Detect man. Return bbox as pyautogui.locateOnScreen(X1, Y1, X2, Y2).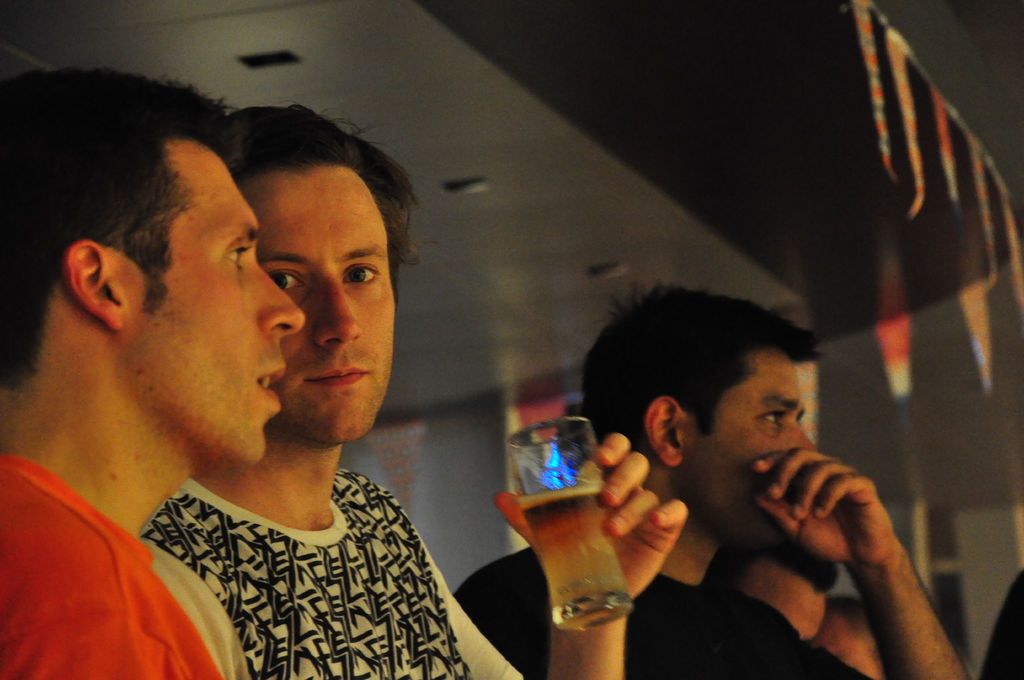
pyautogui.locateOnScreen(544, 289, 967, 667).
